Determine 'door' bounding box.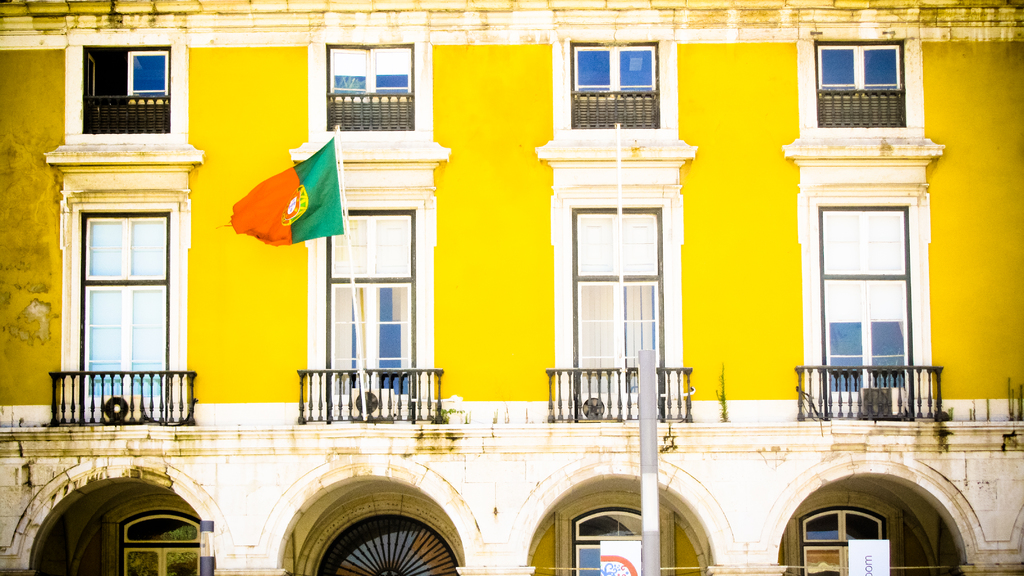
Determined: {"x1": 119, "y1": 503, "x2": 208, "y2": 575}.
